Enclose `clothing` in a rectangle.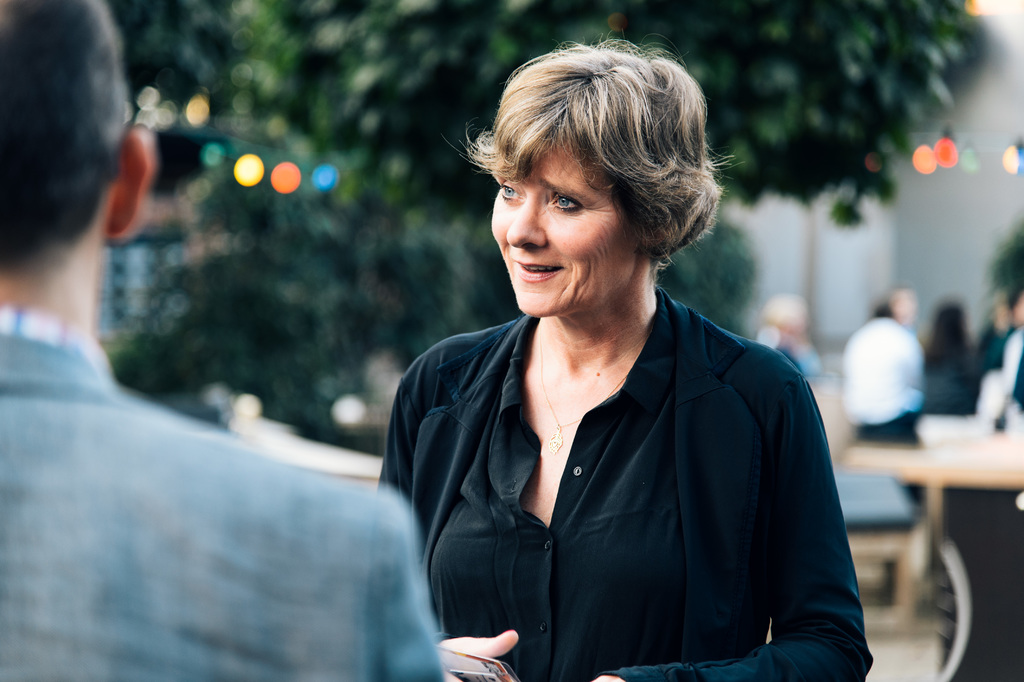
left=0, top=296, right=458, bottom=677.
